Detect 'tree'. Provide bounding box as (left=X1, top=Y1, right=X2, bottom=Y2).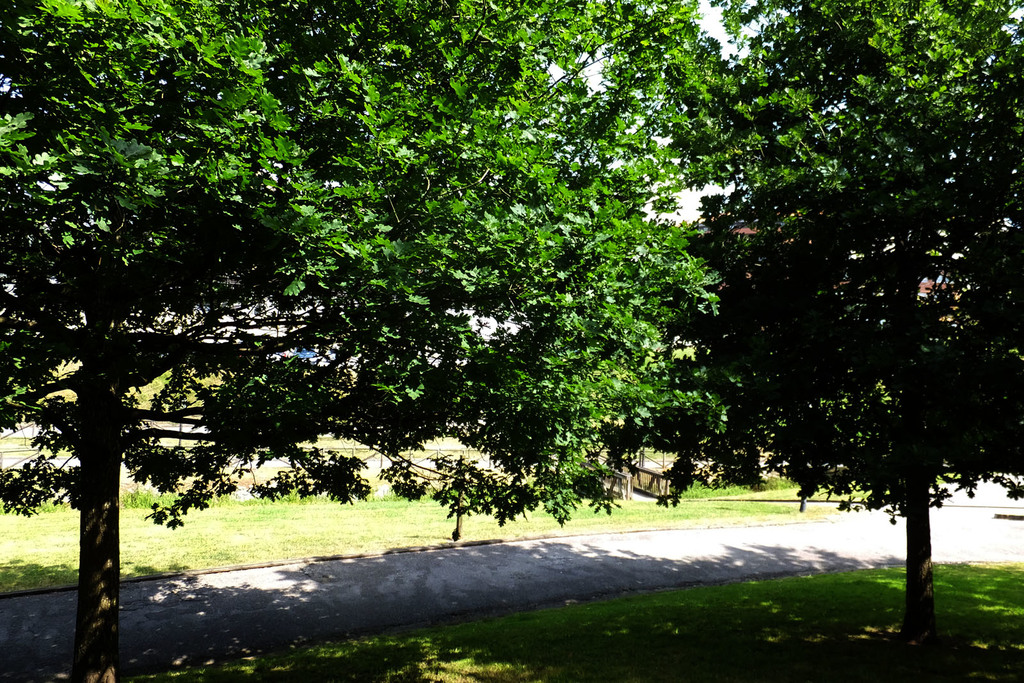
(left=0, top=0, right=746, bottom=682).
